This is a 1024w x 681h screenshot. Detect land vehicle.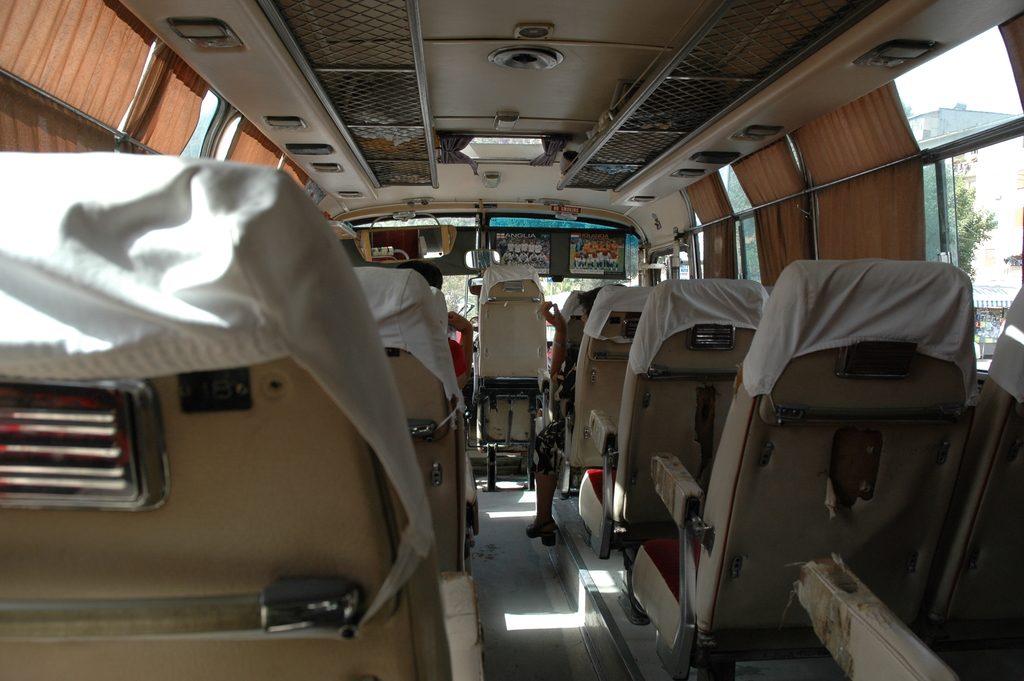
detection(0, 0, 1023, 680).
